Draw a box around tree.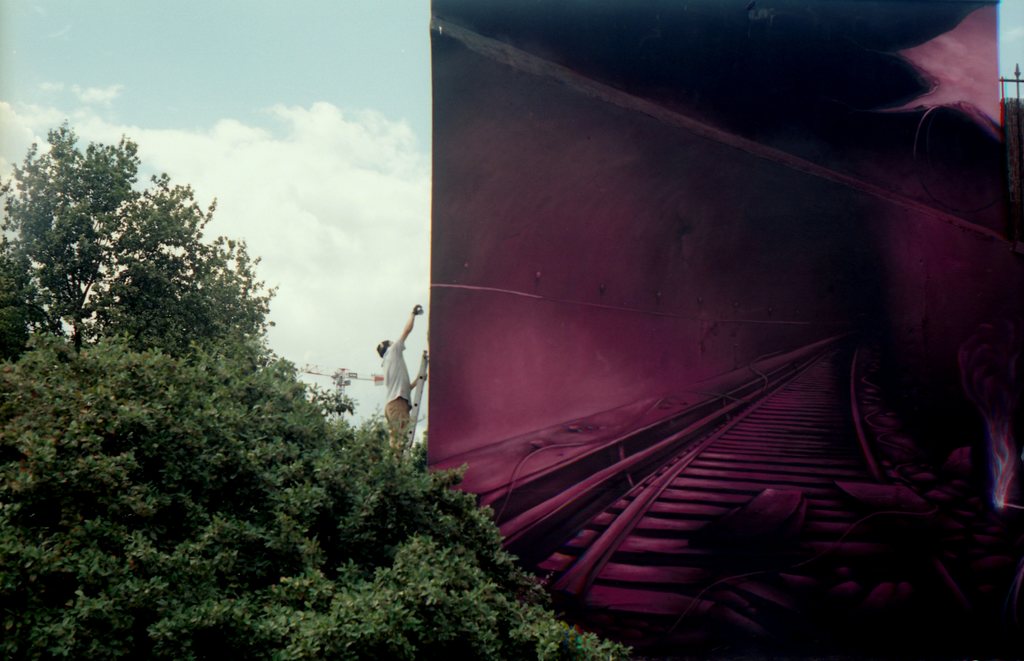
<bbox>20, 125, 249, 391</bbox>.
